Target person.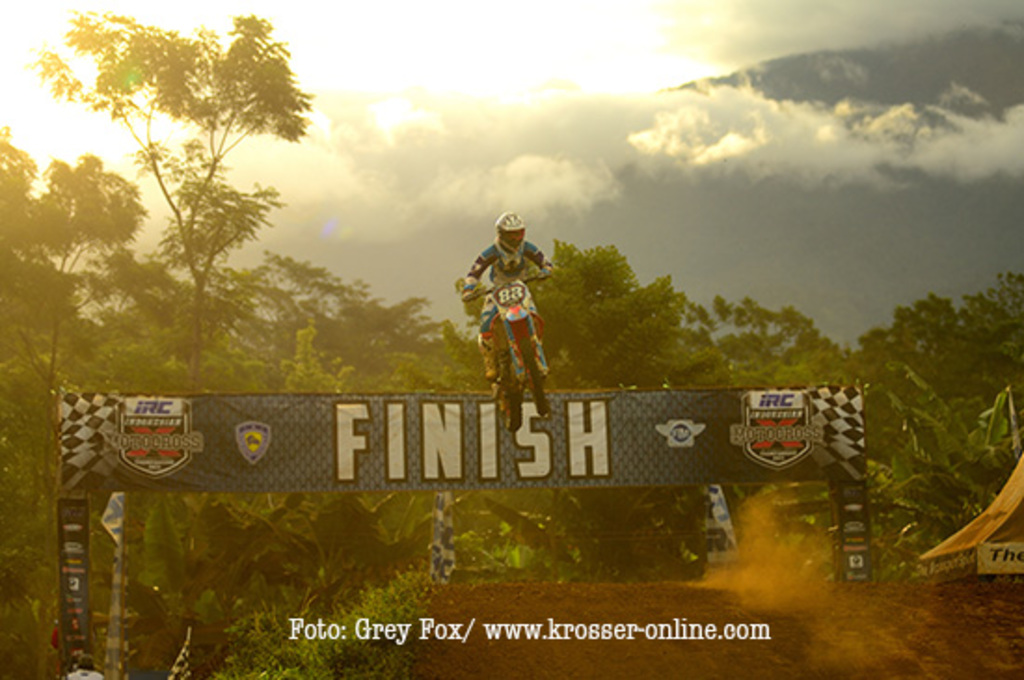
Target region: [69,652,112,678].
